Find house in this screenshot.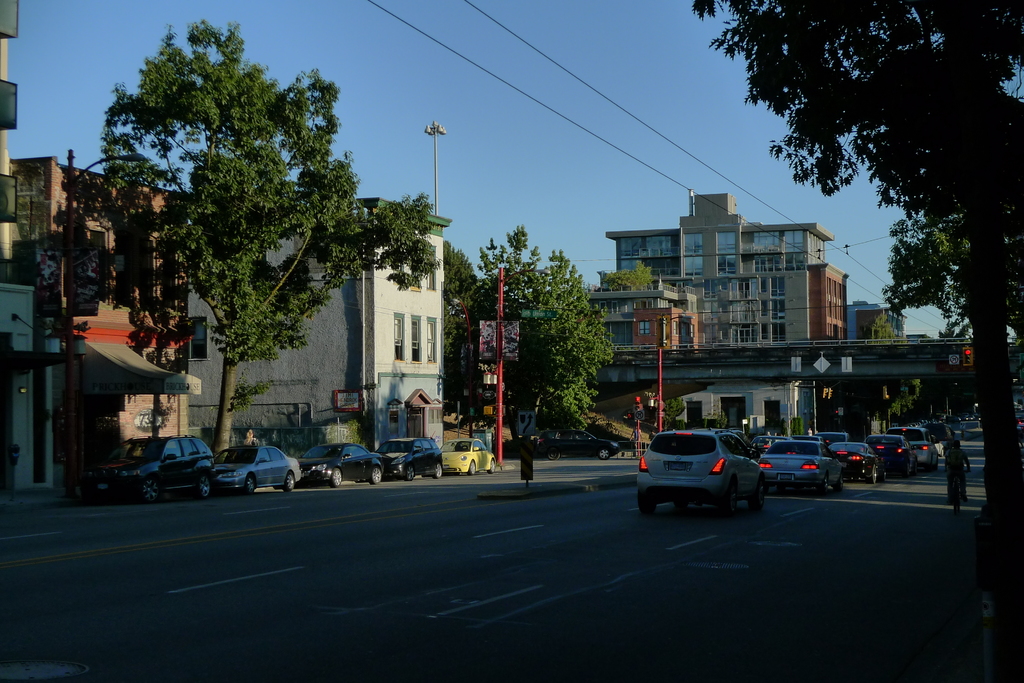
The bounding box for house is 5,152,198,483.
